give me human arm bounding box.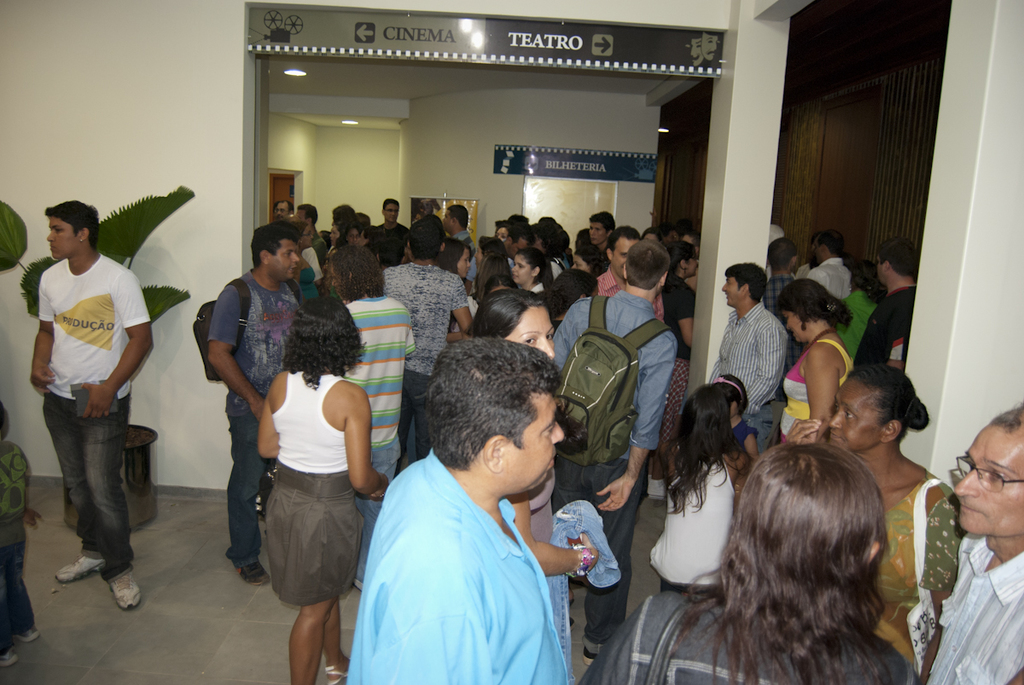
[914, 482, 969, 682].
